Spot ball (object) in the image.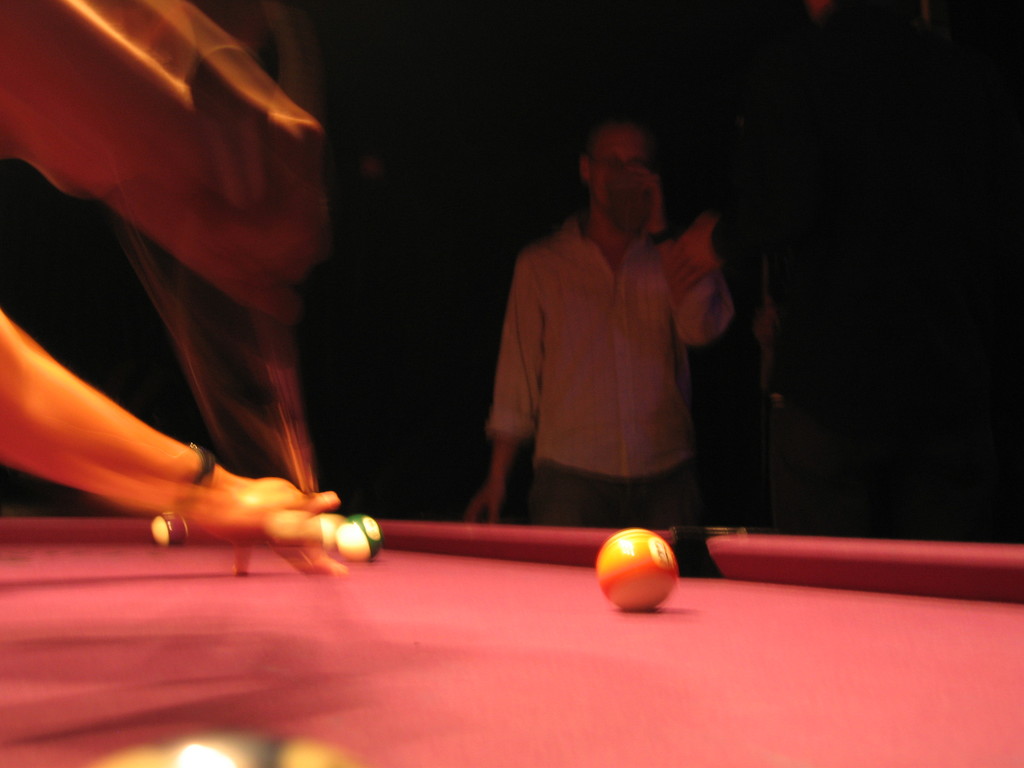
ball (object) found at (594,529,676,616).
